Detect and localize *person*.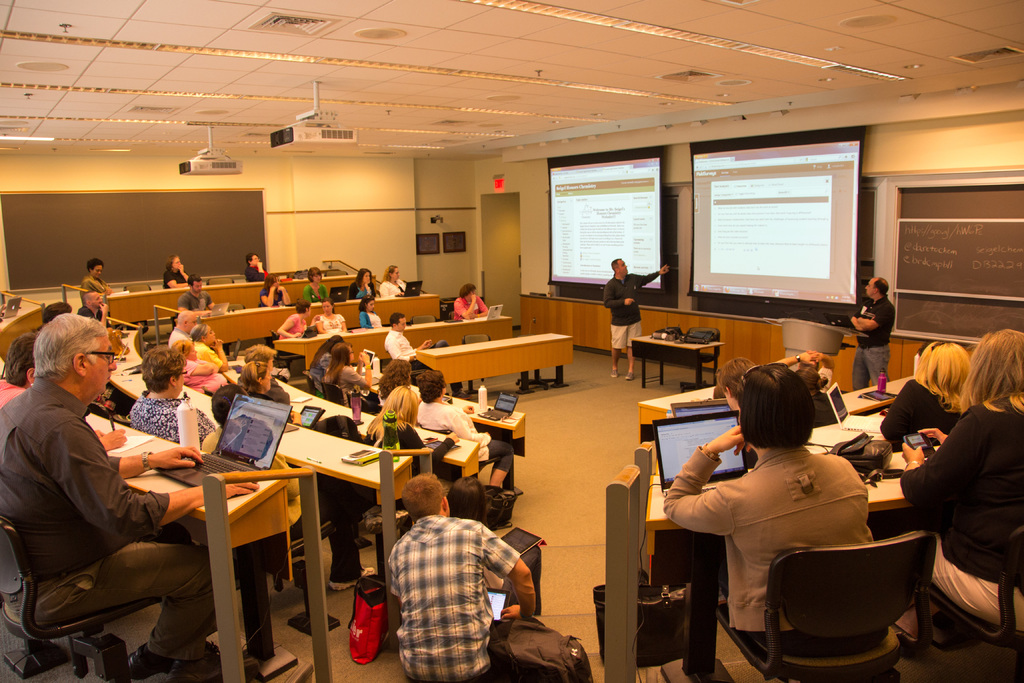
Localized at [x1=415, y1=370, x2=516, y2=495].
